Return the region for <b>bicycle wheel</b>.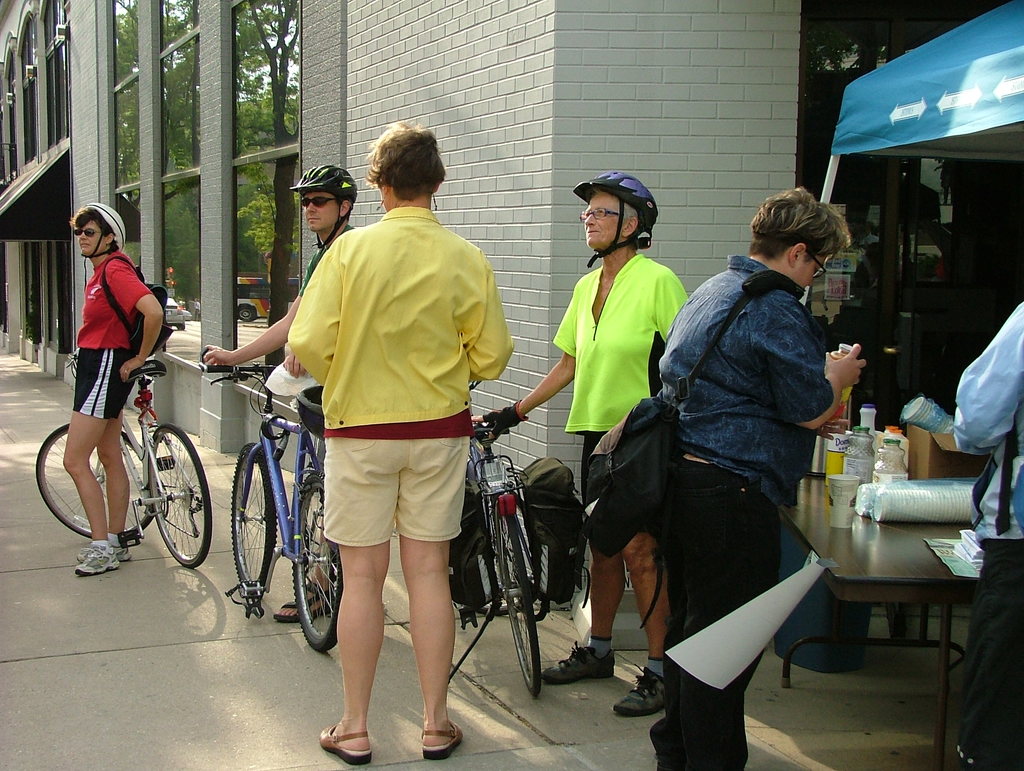
BBox(223, 474, 275, 619).
